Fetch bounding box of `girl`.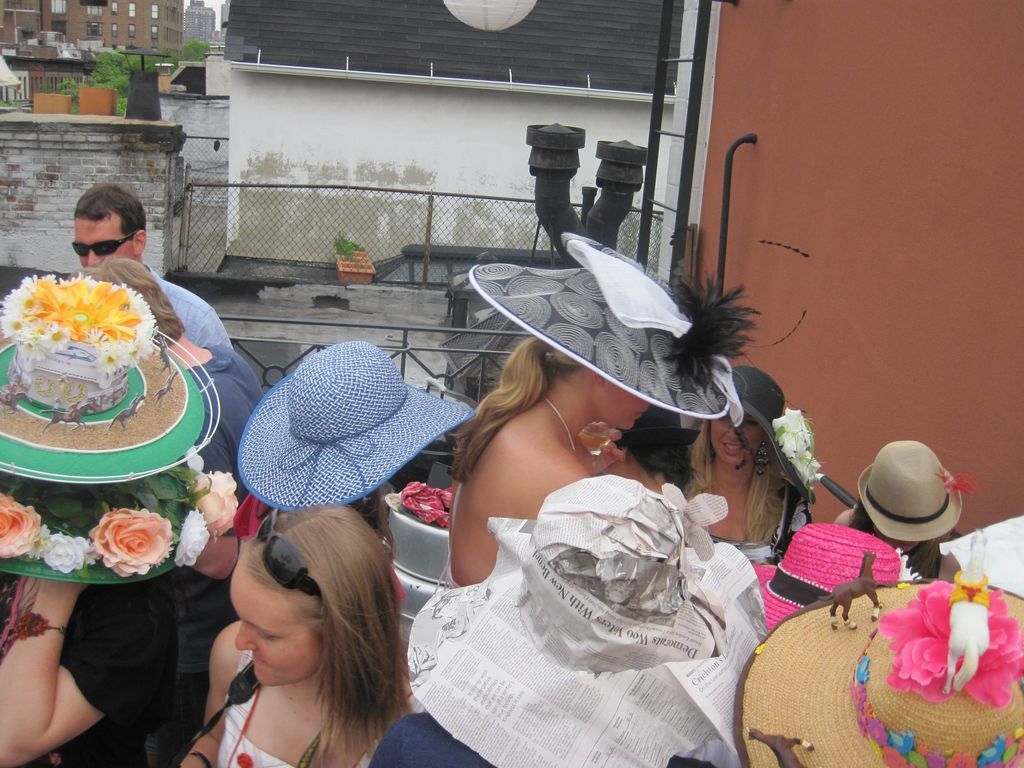
Bbox: <box>0,276,224,767</box>.
